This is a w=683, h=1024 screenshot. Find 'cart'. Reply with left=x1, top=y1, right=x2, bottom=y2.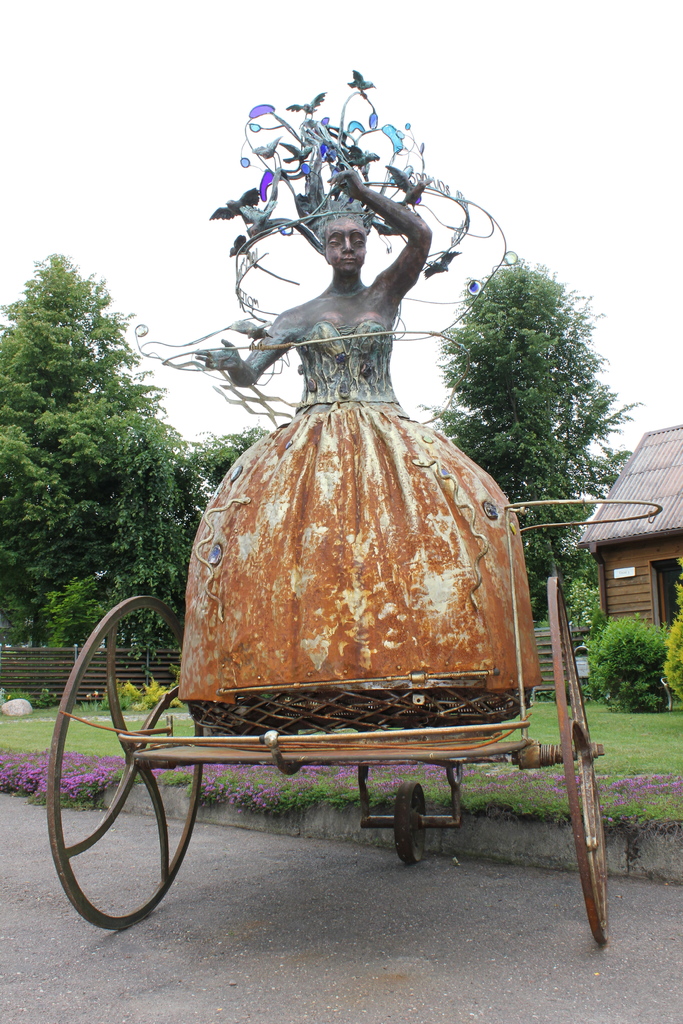
left=43, top=499, right=665, bottom=945.
